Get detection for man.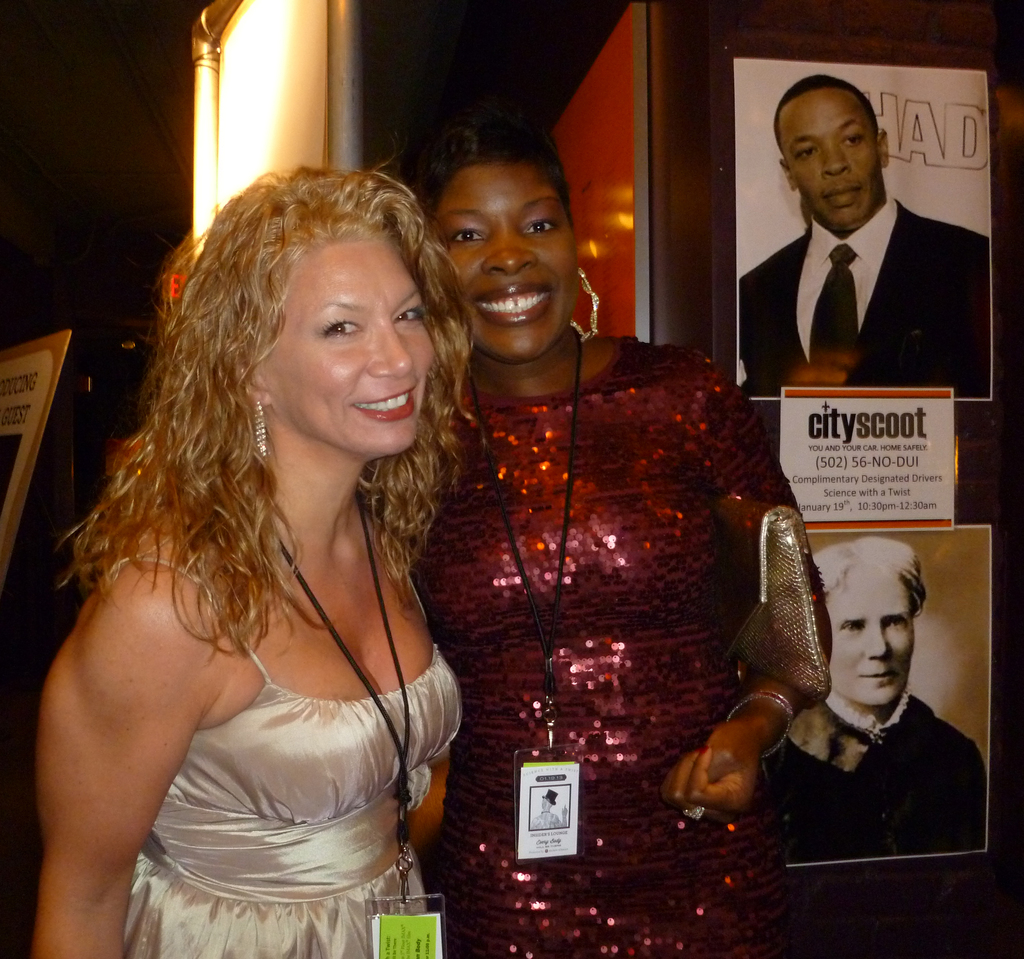
Detection: pyautogui.locateOnScreen(732, 91, 953, 413).
